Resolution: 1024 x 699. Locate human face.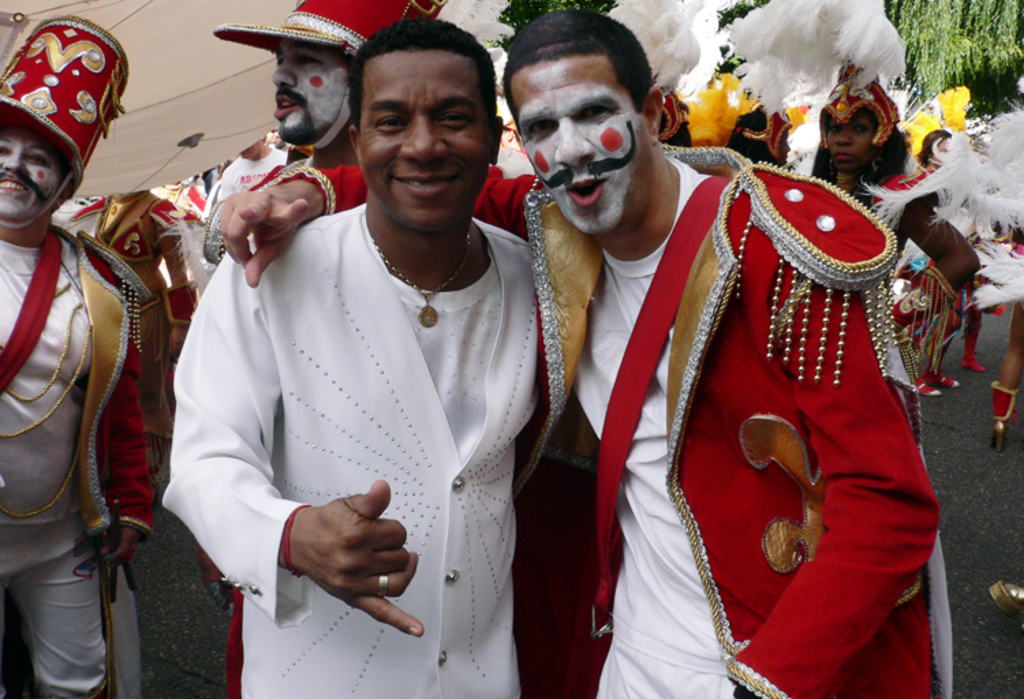
{"x1": 274, "y1": 42, "x2": 348, "y2": 142}.
